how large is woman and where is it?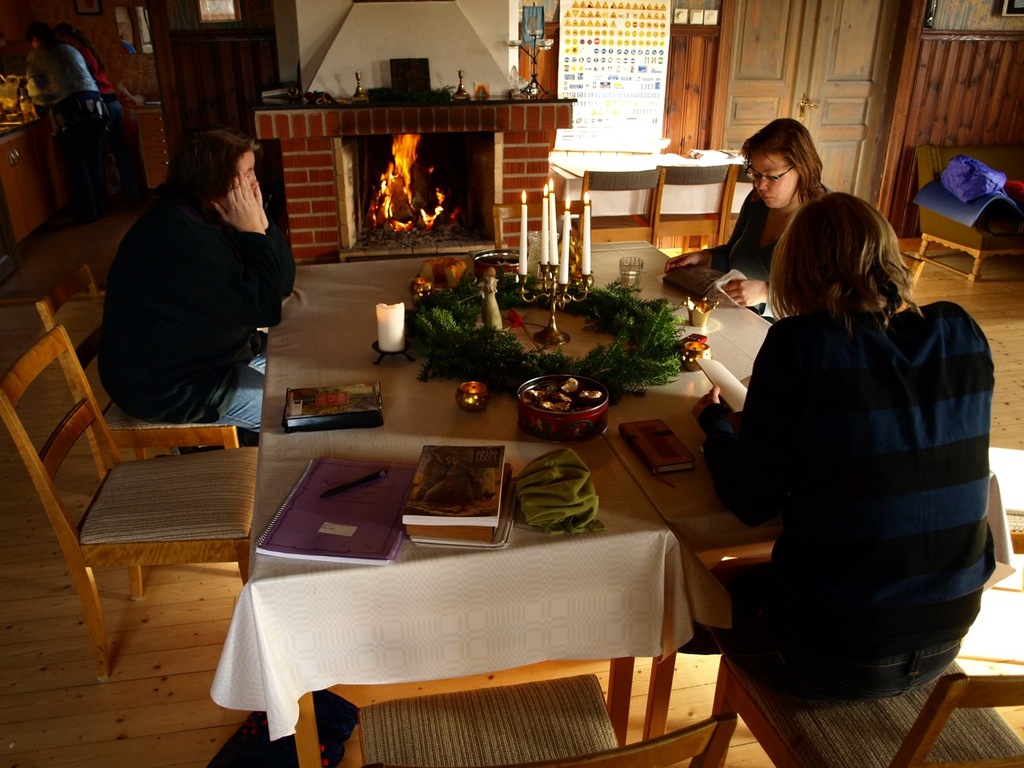
Bounding box: 677, 193, 997, 697.
